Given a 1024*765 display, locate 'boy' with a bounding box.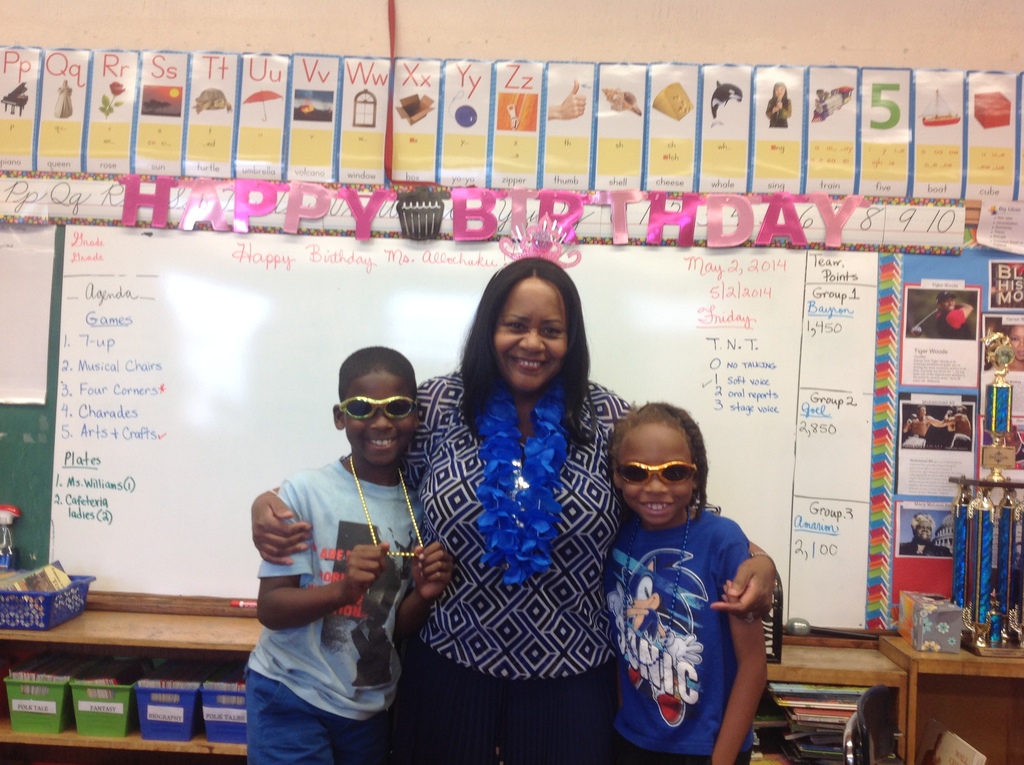
Located: (left=228, top=330, right=454, bottom=739).
